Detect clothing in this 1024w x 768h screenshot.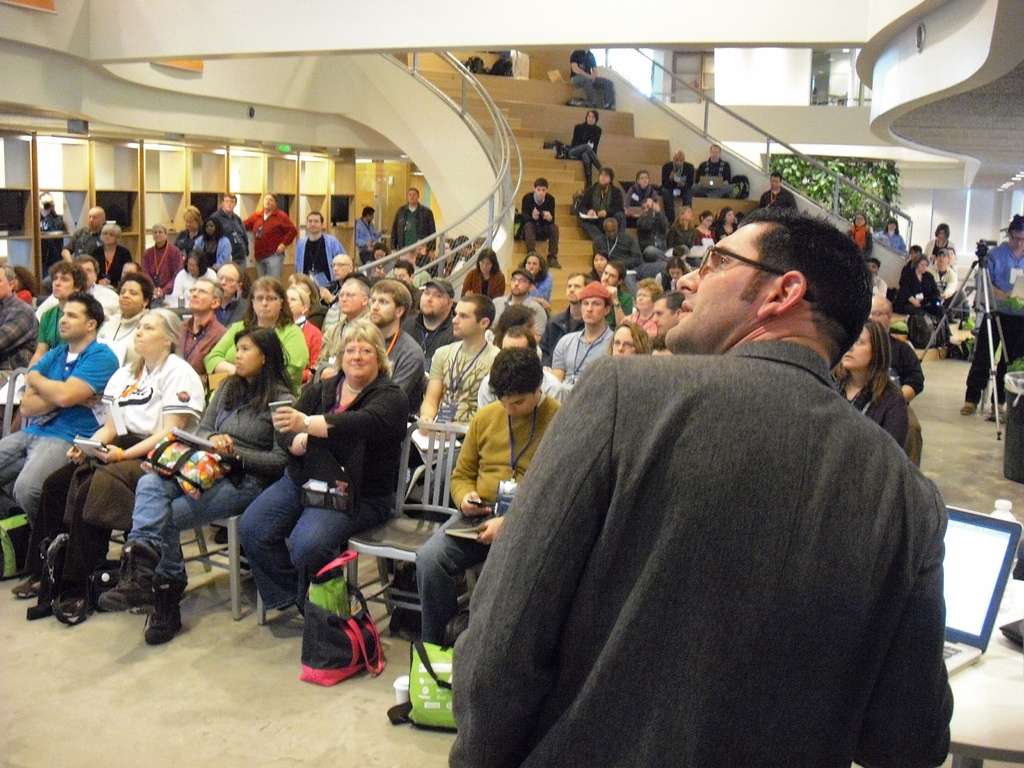
Detection: locate(551, 323, 616, 383).
